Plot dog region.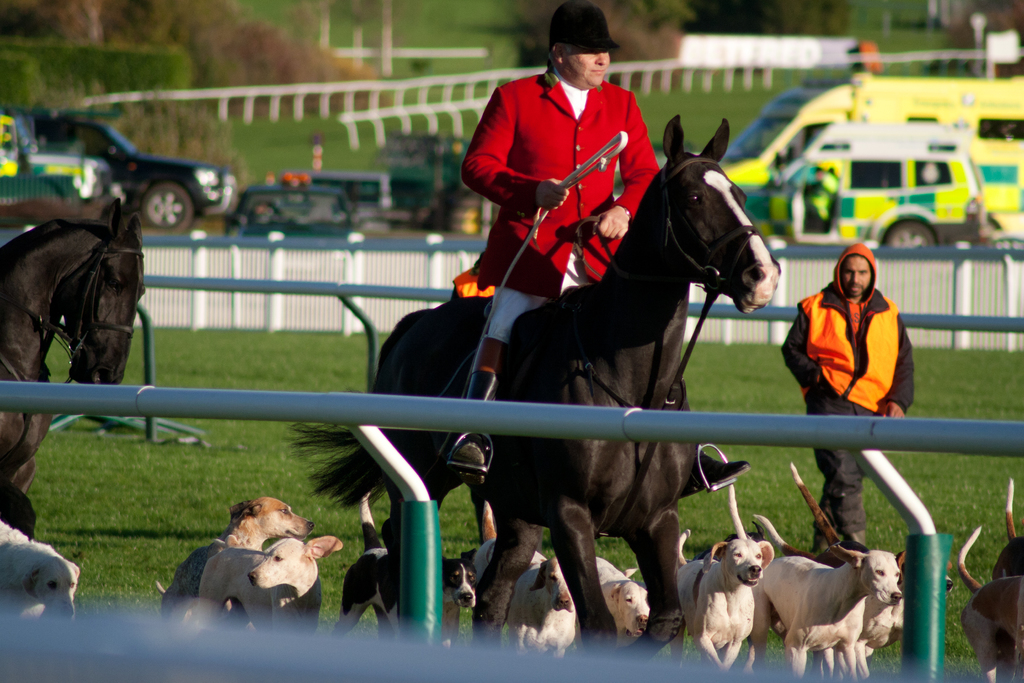
Plotted at <box>596,556,652,650</box>.
